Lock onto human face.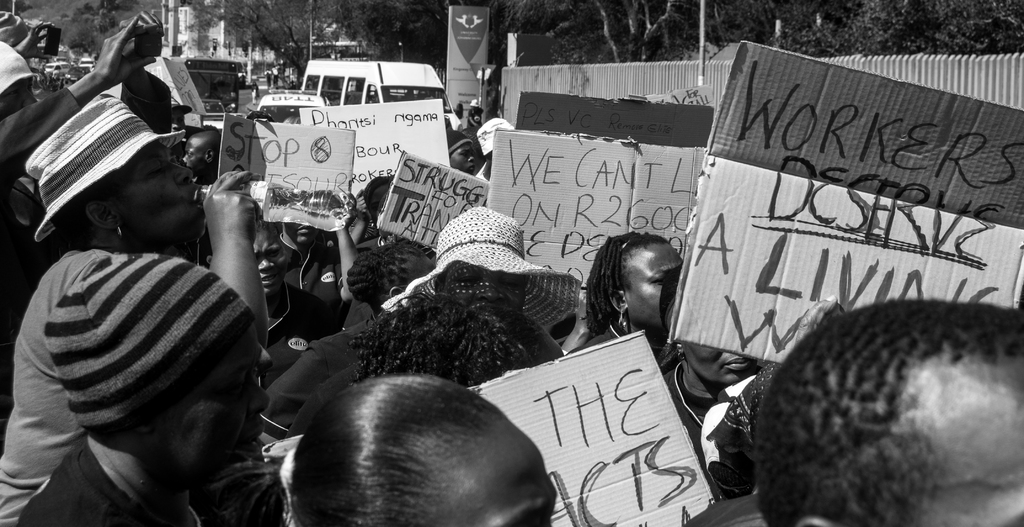
Locked: {"x1": 282, "y1": 218, "x2": 332, "y2": 243}.
